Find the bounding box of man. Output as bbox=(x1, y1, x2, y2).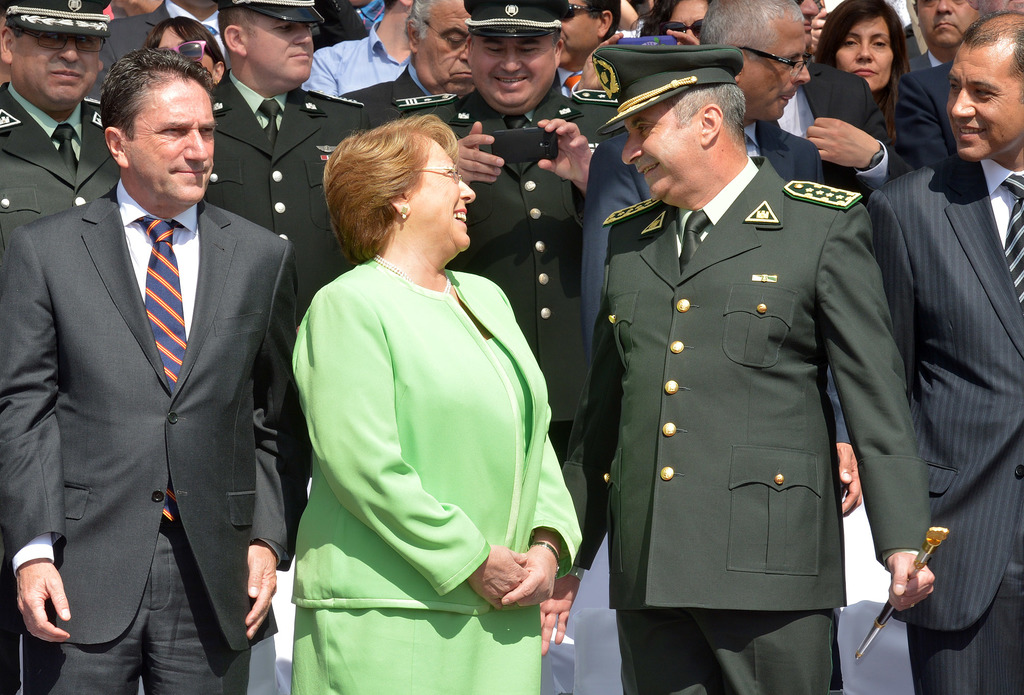
bbox=(579, 0, 845, 516).
